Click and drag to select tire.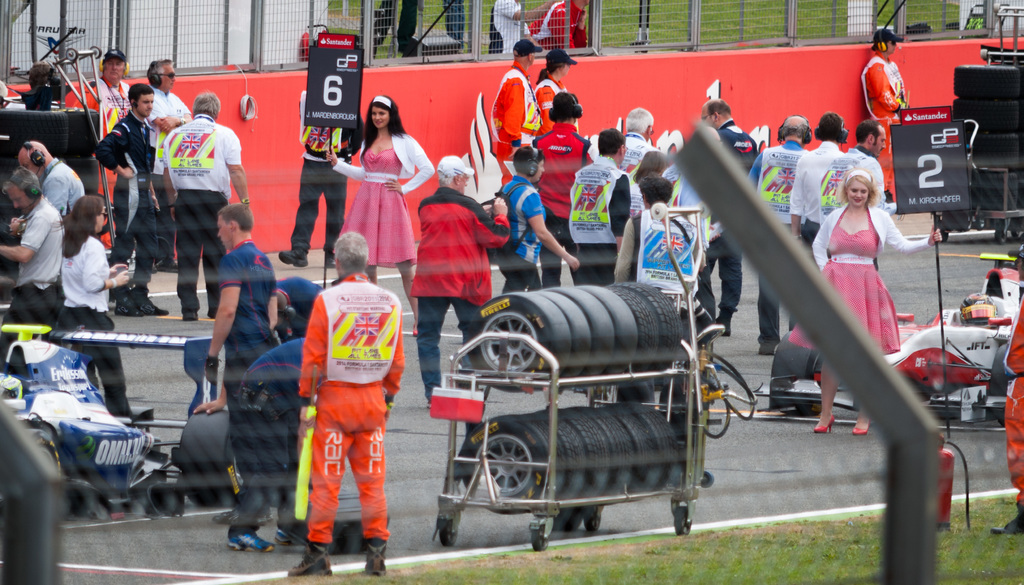
Selection: box(712, 348, 758, 421).
